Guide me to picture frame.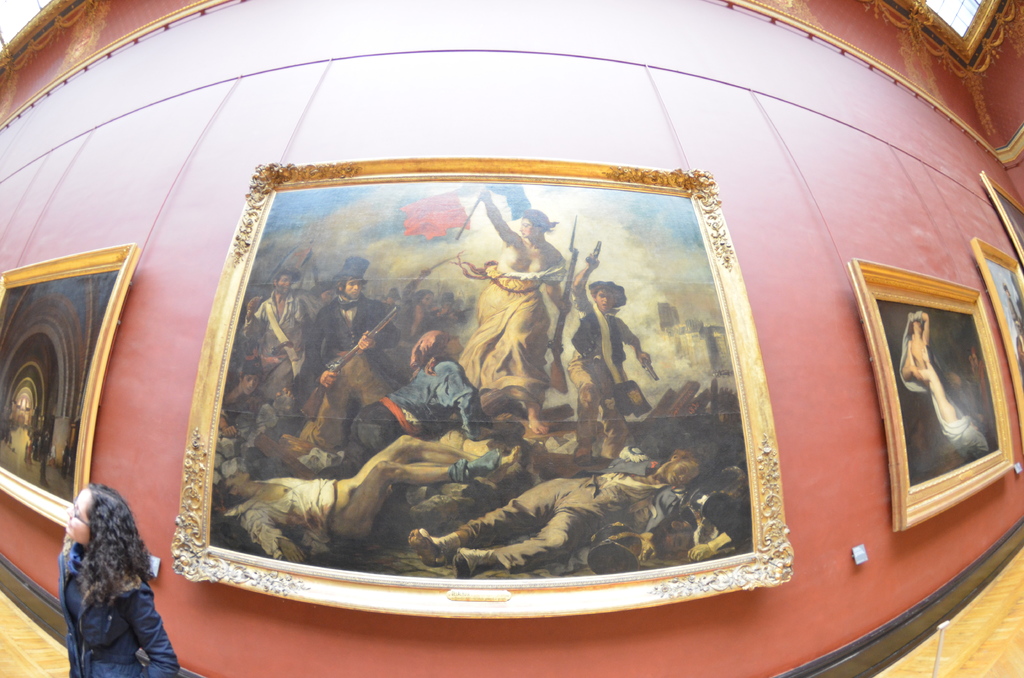
Guidance: region(0, 242, 142, 529).
